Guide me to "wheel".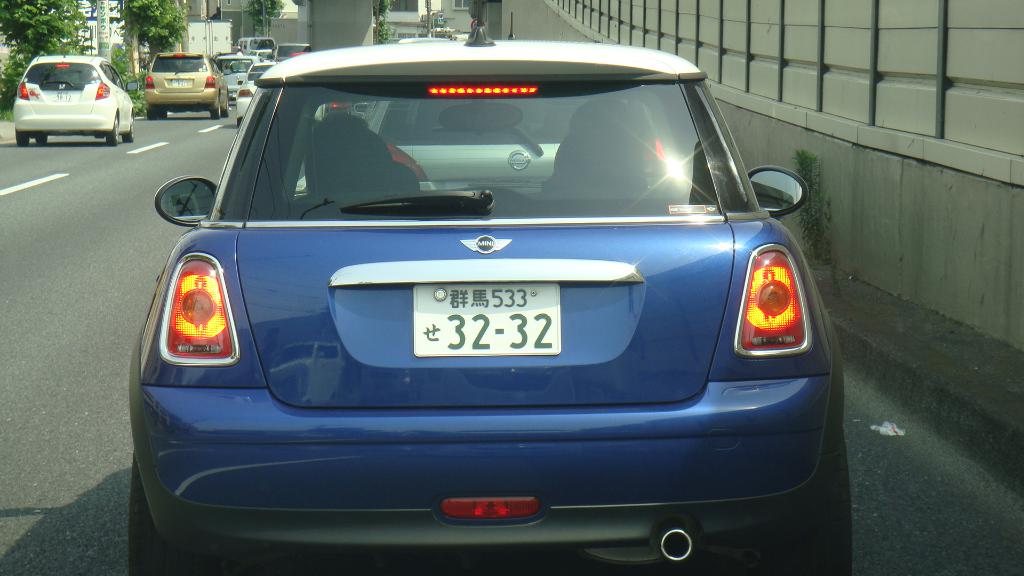
Guidance: crop(126, 113, 137, 147).
